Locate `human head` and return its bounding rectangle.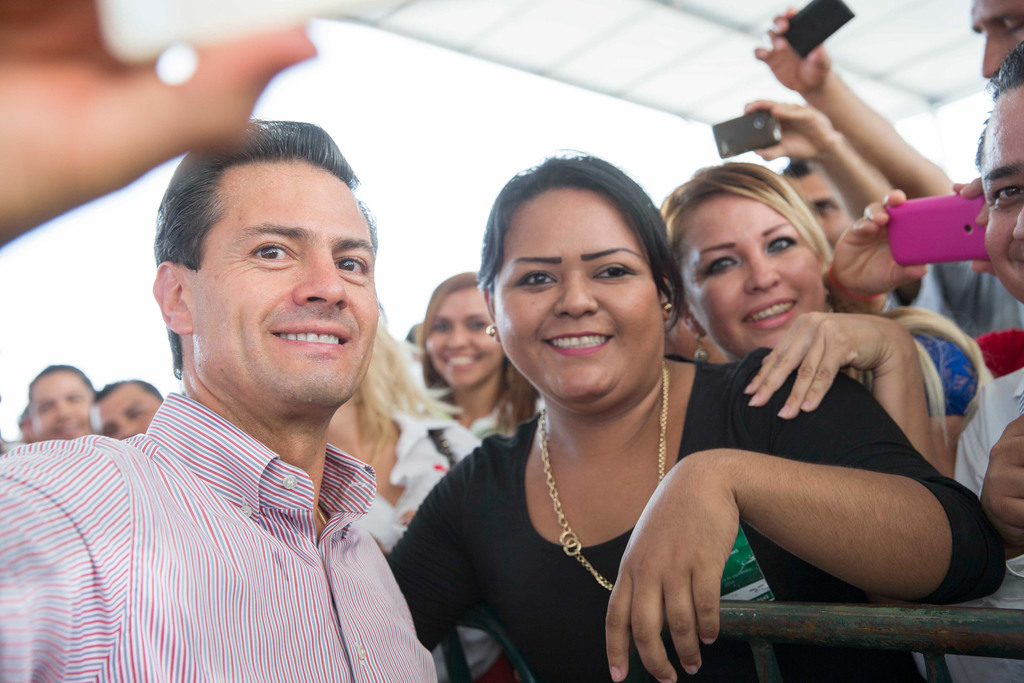
(971, 39, 1023, 304).
